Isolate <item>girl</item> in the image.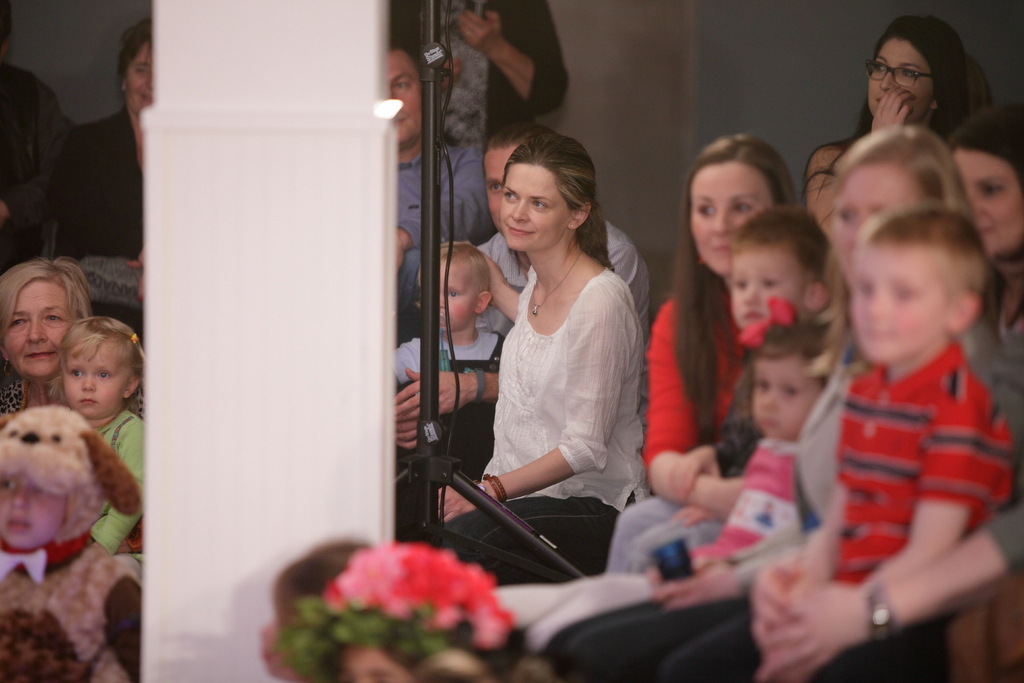
Isolated region: x1=47, y1=315, x2=145, y2=552.
